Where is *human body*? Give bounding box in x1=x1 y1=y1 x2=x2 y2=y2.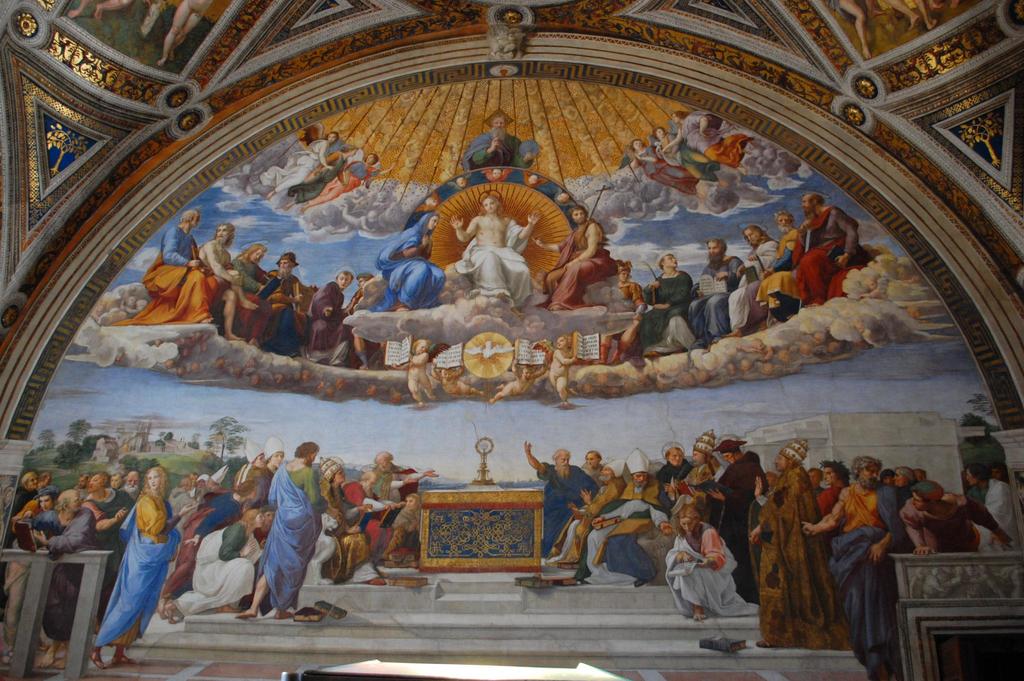
x1=311 y1=162 x2=396 y2=211.
